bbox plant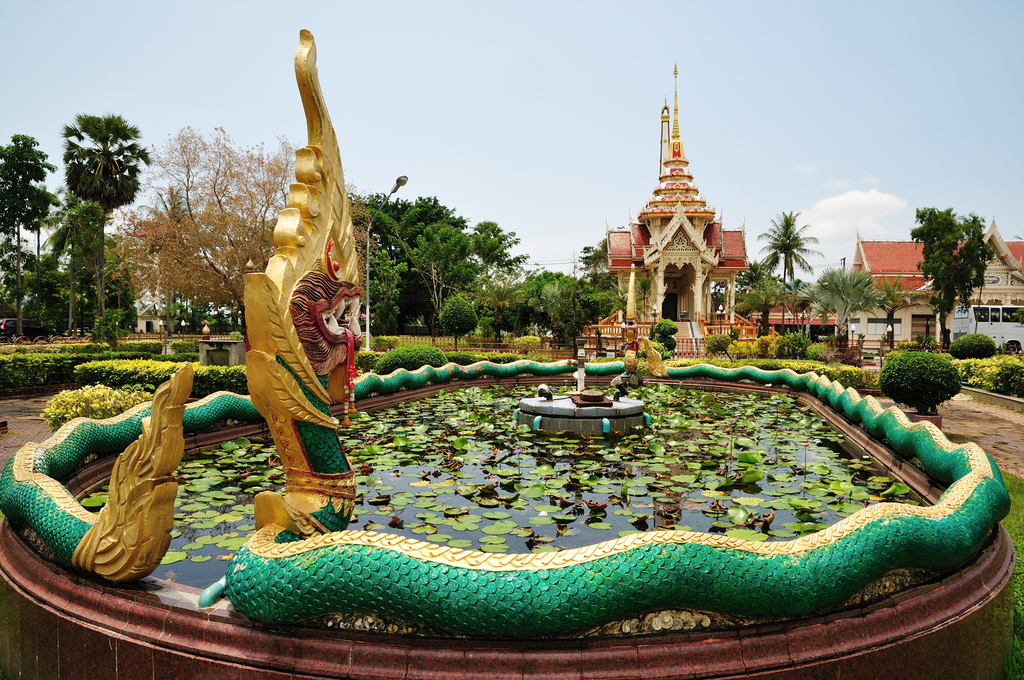
rect(445, 328, 577, 368)
